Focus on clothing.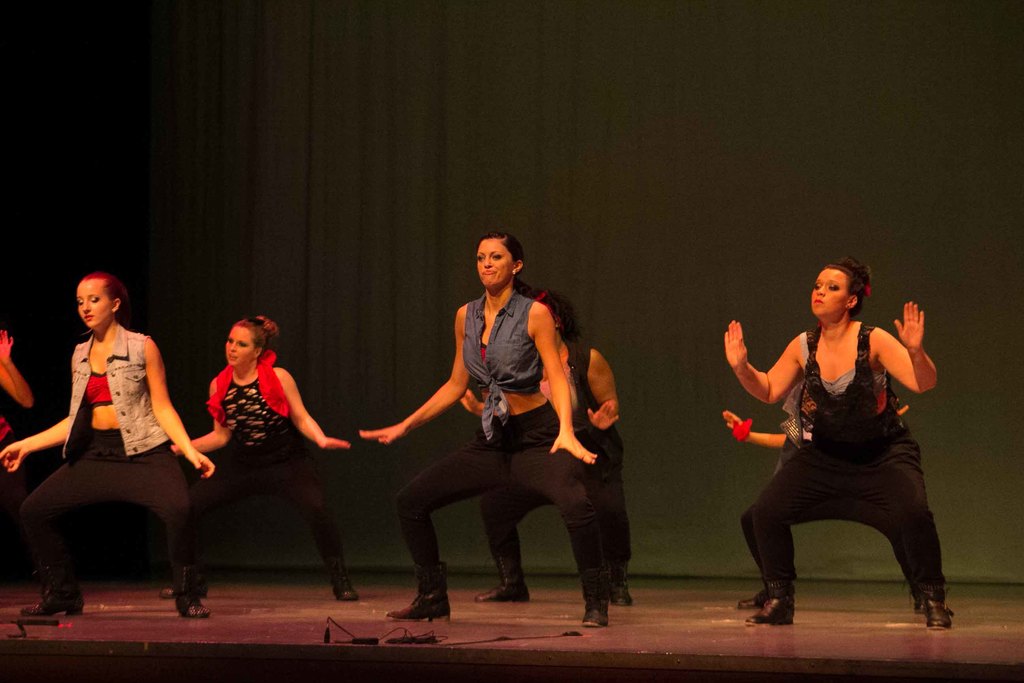
Focused at bbox=(744, 327, 941, 596).
